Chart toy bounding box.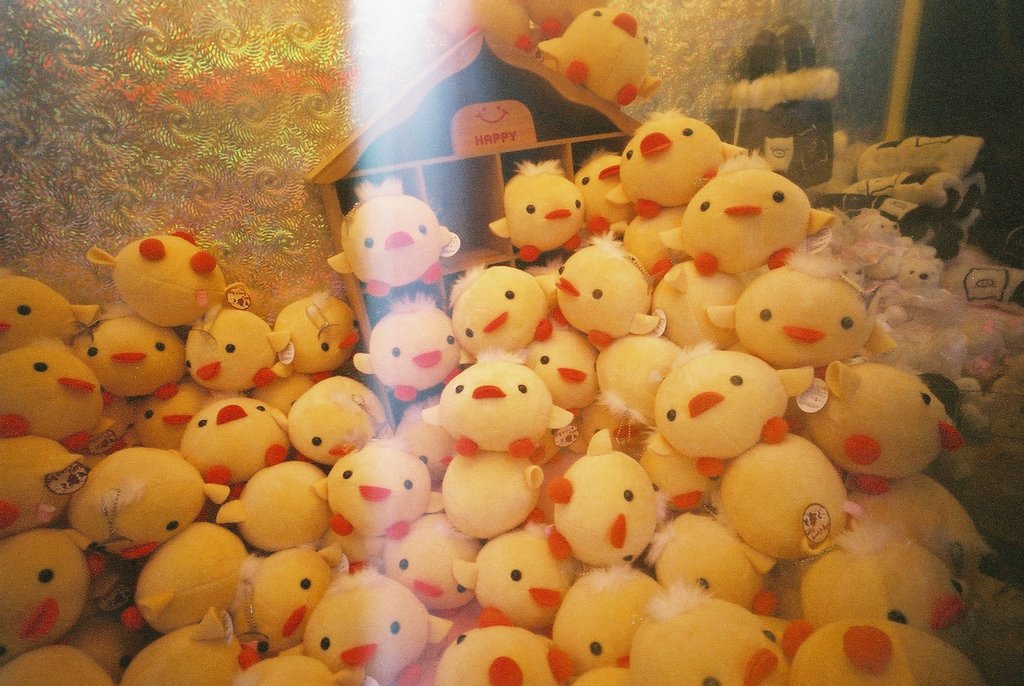
Charted: select_region(639, 435, 719, 518).
